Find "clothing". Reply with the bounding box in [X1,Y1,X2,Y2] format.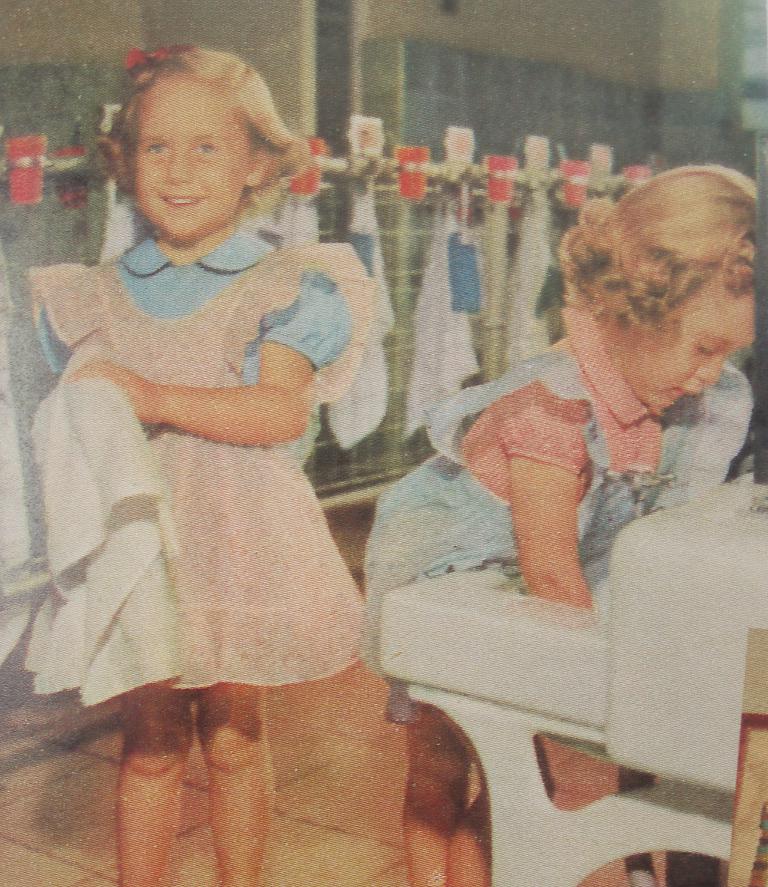
[36,187,406,784].
